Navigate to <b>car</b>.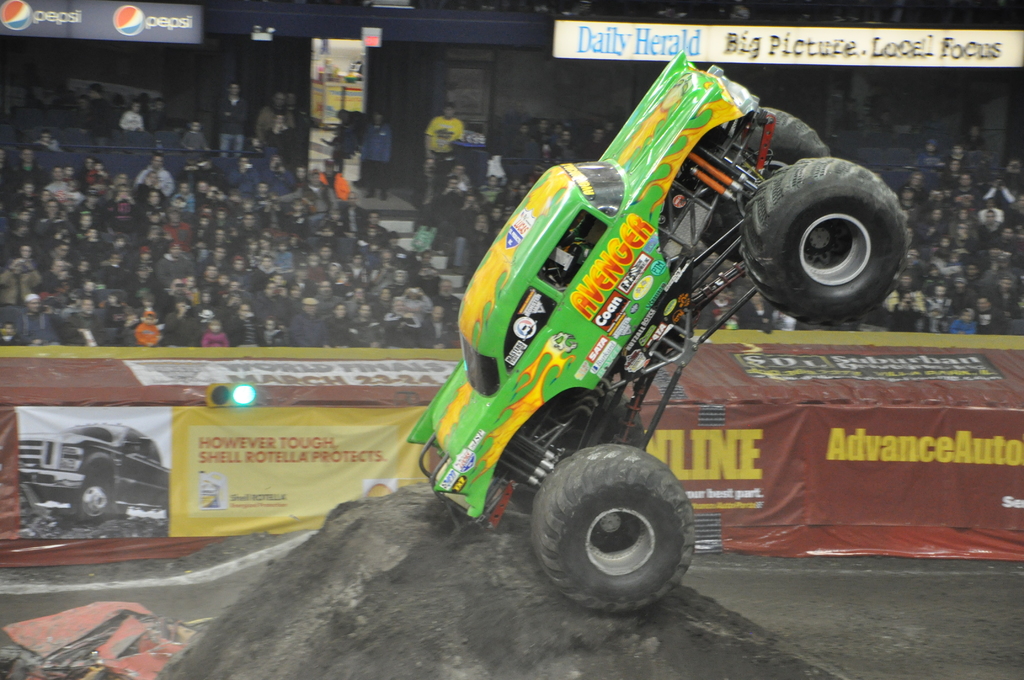
Navigation target: crop(403, 47, 913, 616).
